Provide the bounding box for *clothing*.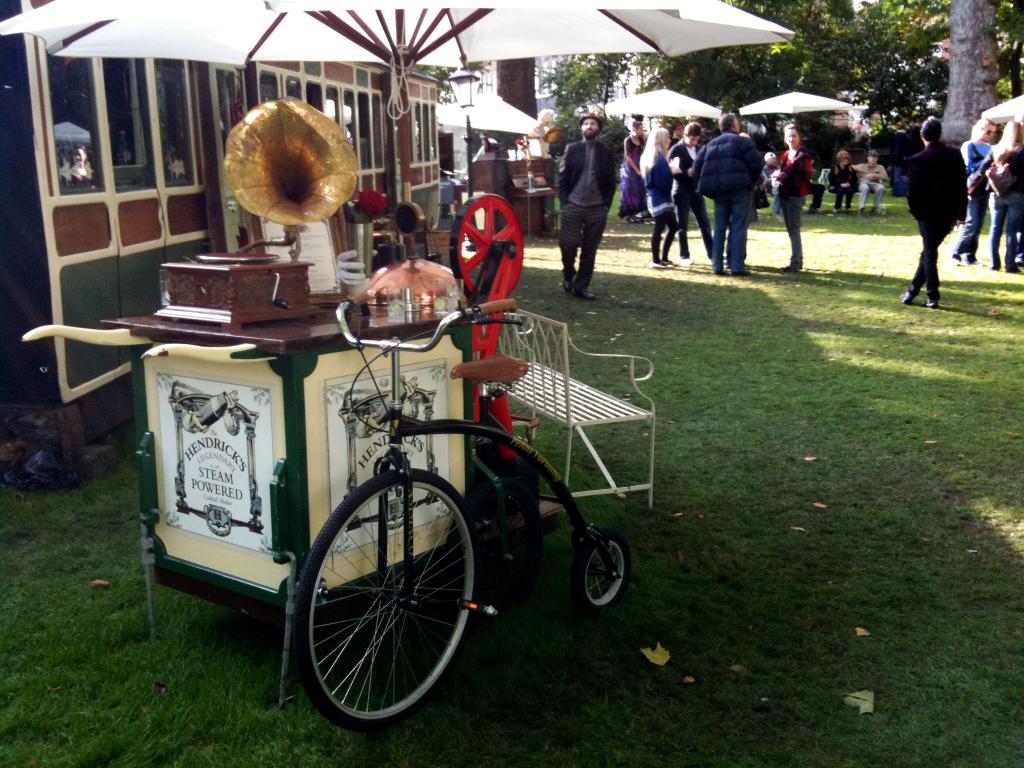
pyautogui.locateOnScreen(554, 105, 616, 284).
